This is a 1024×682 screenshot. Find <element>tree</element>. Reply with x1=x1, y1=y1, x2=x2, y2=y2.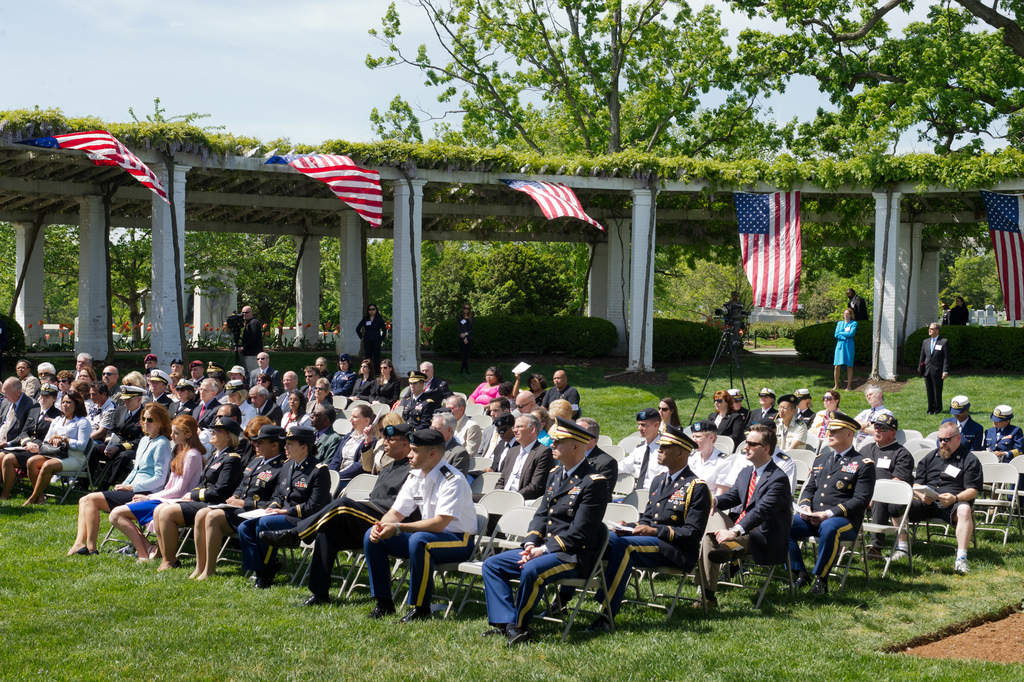
x1=348, y1=0, x2=771, y2=156.
